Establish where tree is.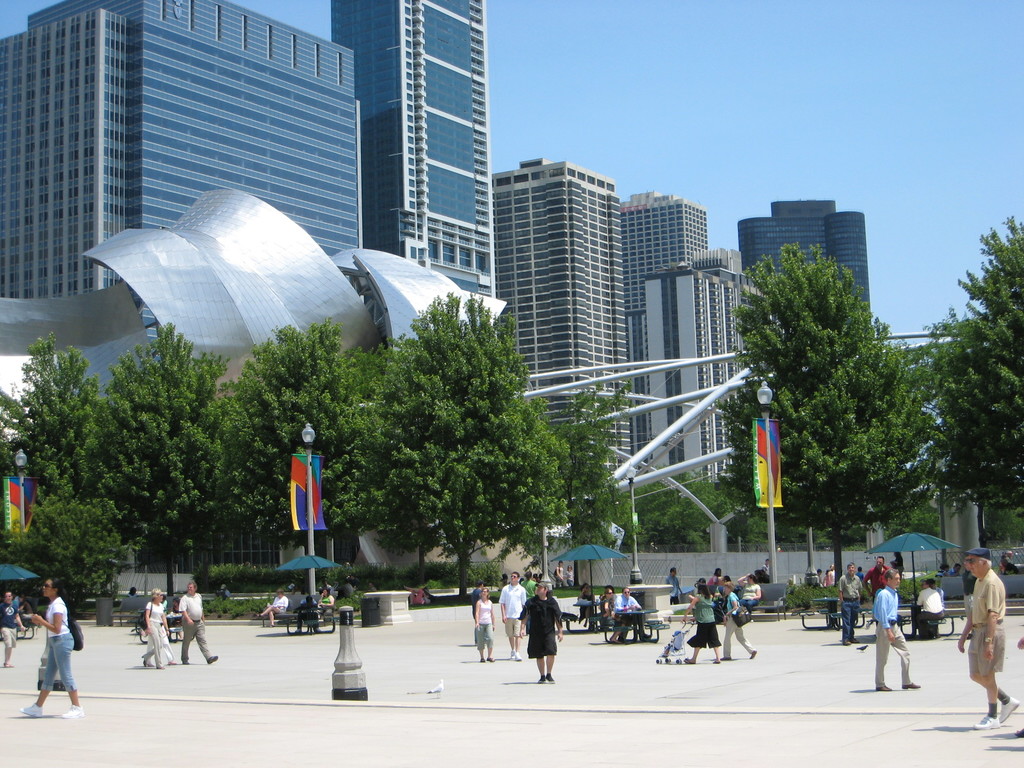
Established at 637:482:717:525.
